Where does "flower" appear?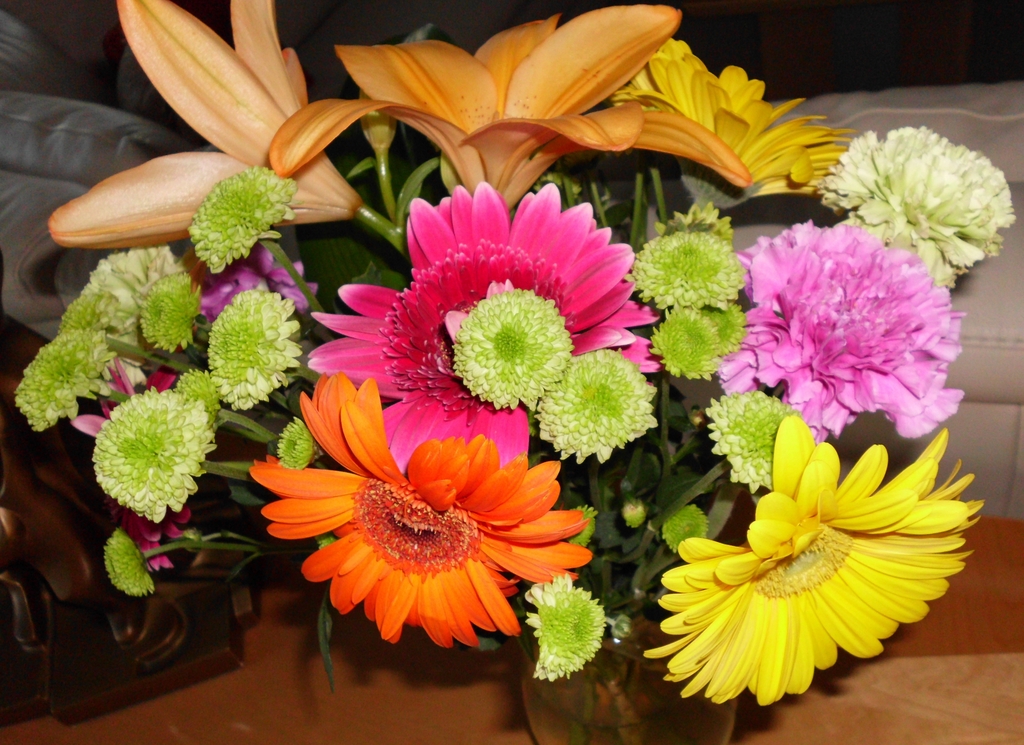
Appears at (84,388,221,527).
